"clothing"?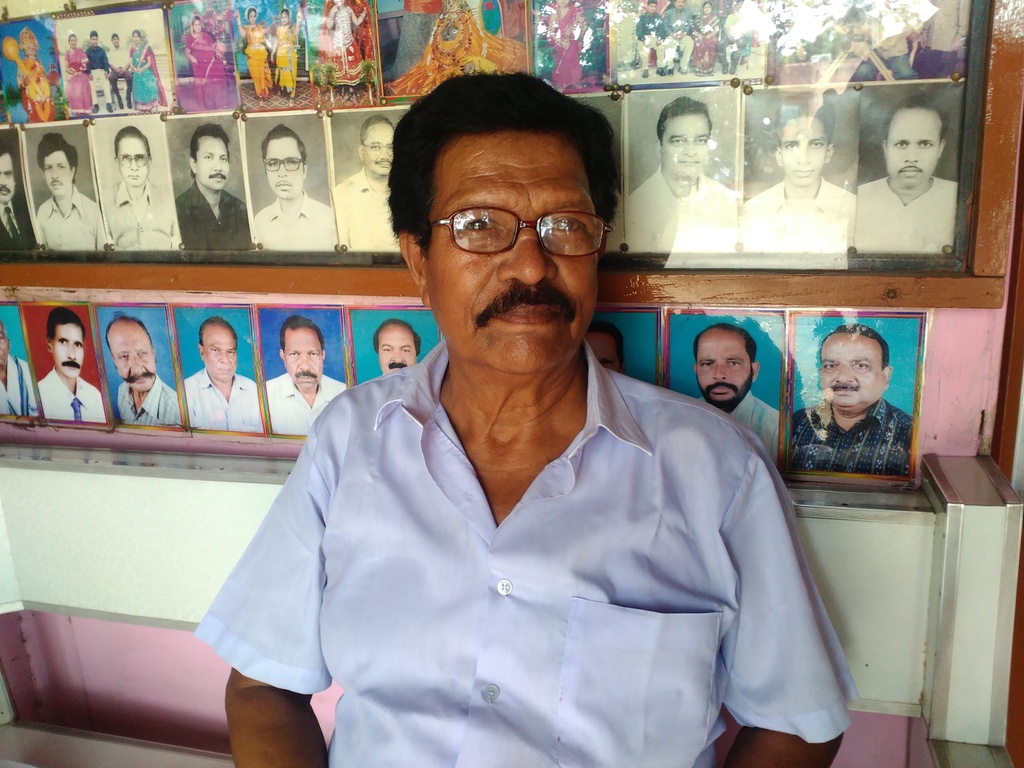
[83,41,111,106]
